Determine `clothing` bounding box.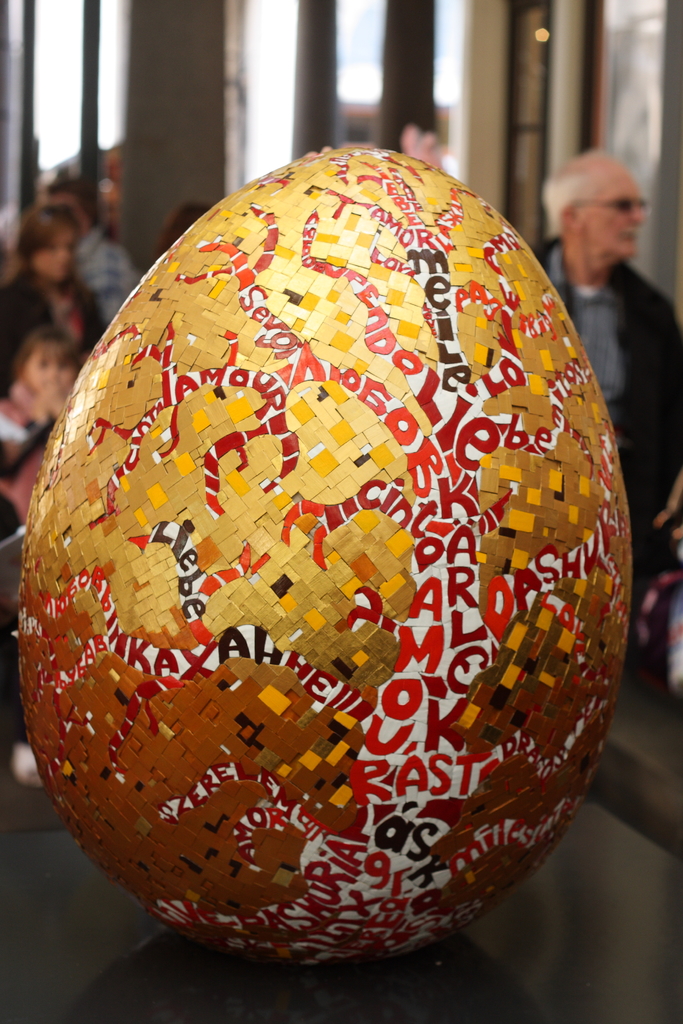
Determined: detection(71, 220, 138, 326).
